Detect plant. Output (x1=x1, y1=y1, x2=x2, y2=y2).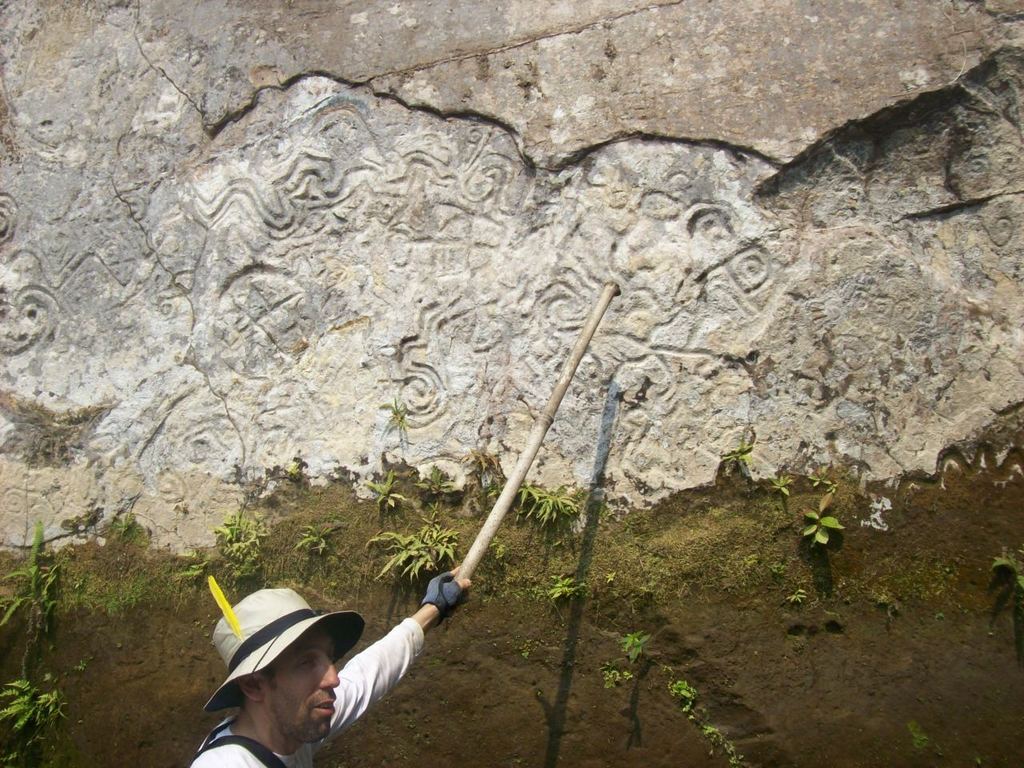
(x1=785, y1=579, x2=806, y2=603).
